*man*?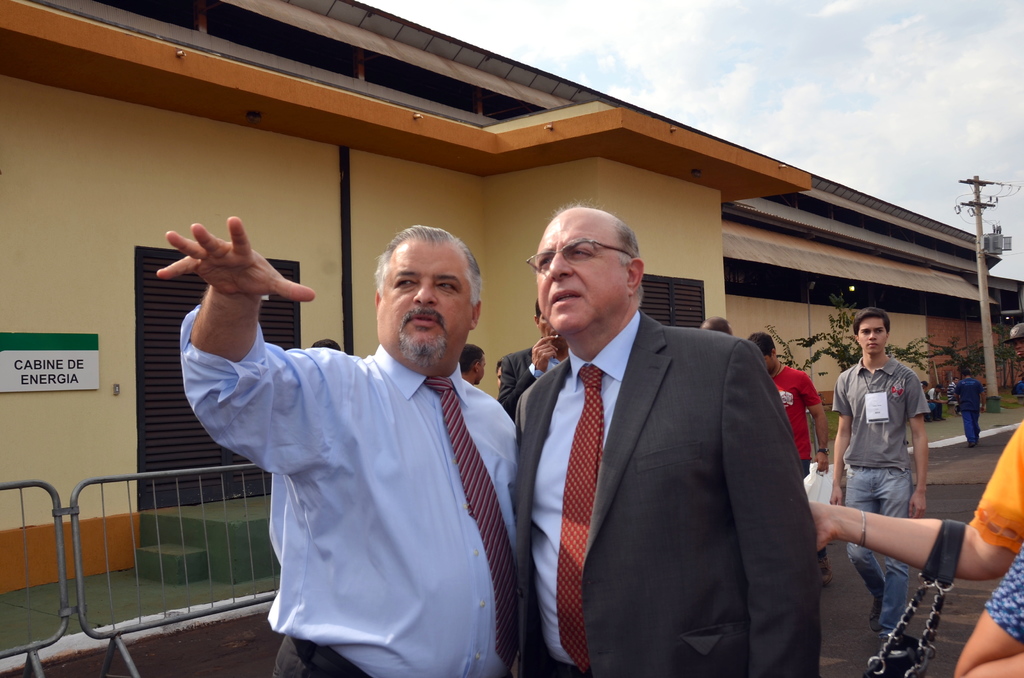
box=[309, 340, 346, 354]
